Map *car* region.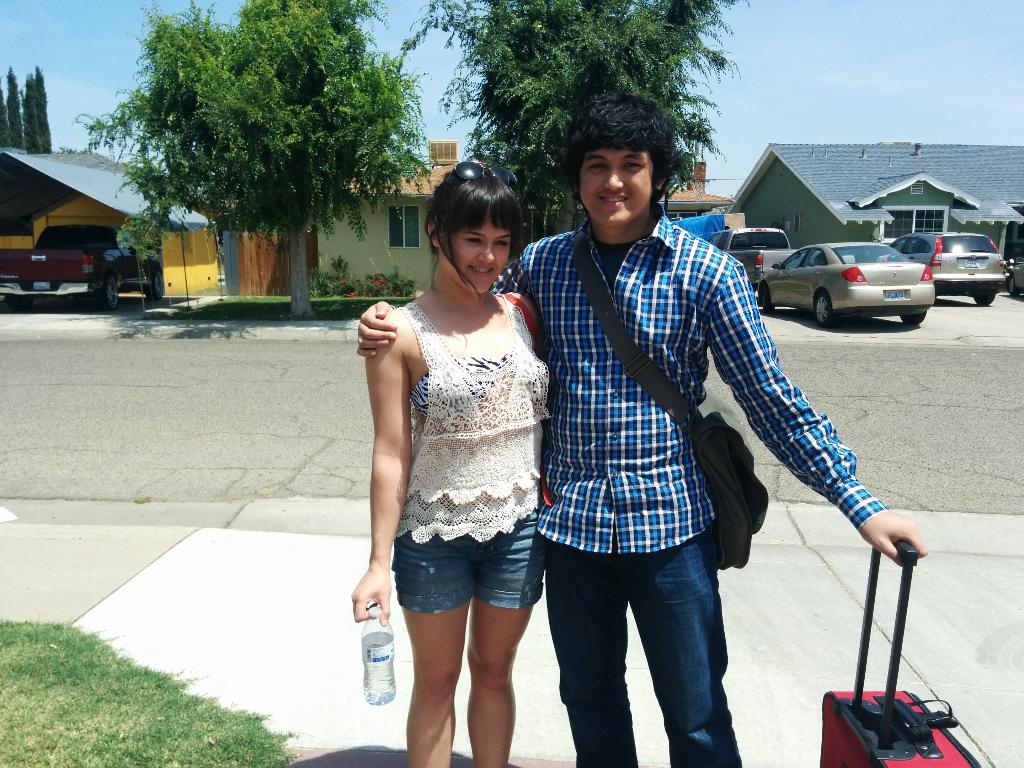
Mapped to crop(746, 240, 957, 331).
